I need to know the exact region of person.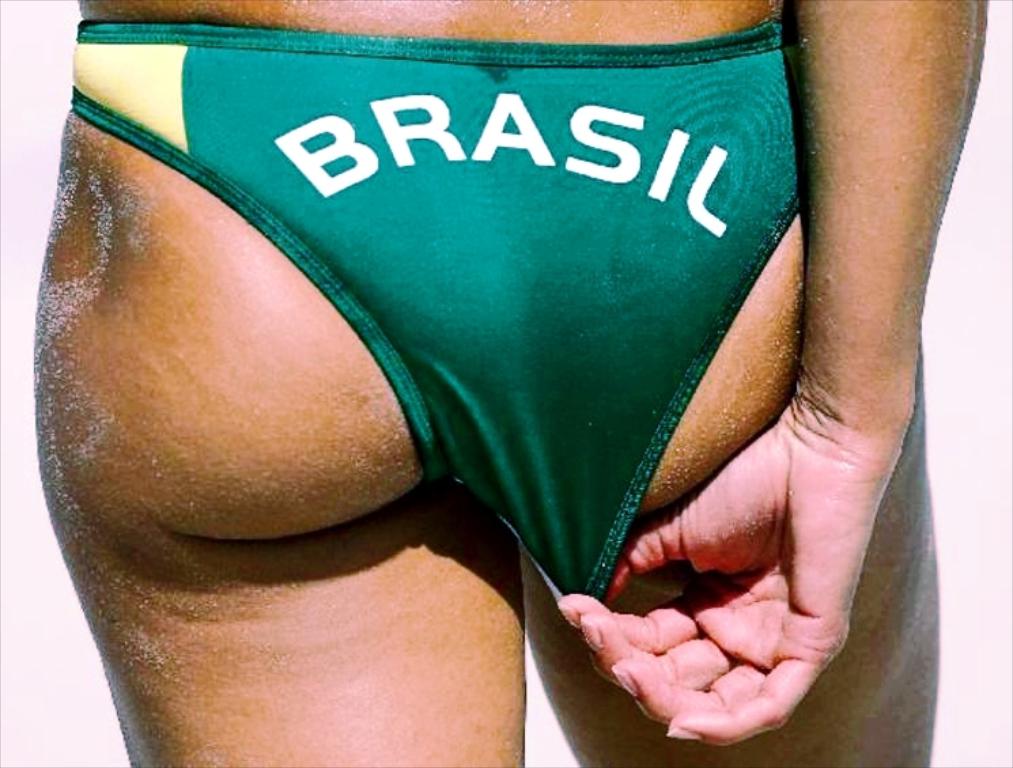
Region: (left=29, top=0, right=935, bottom=765).
